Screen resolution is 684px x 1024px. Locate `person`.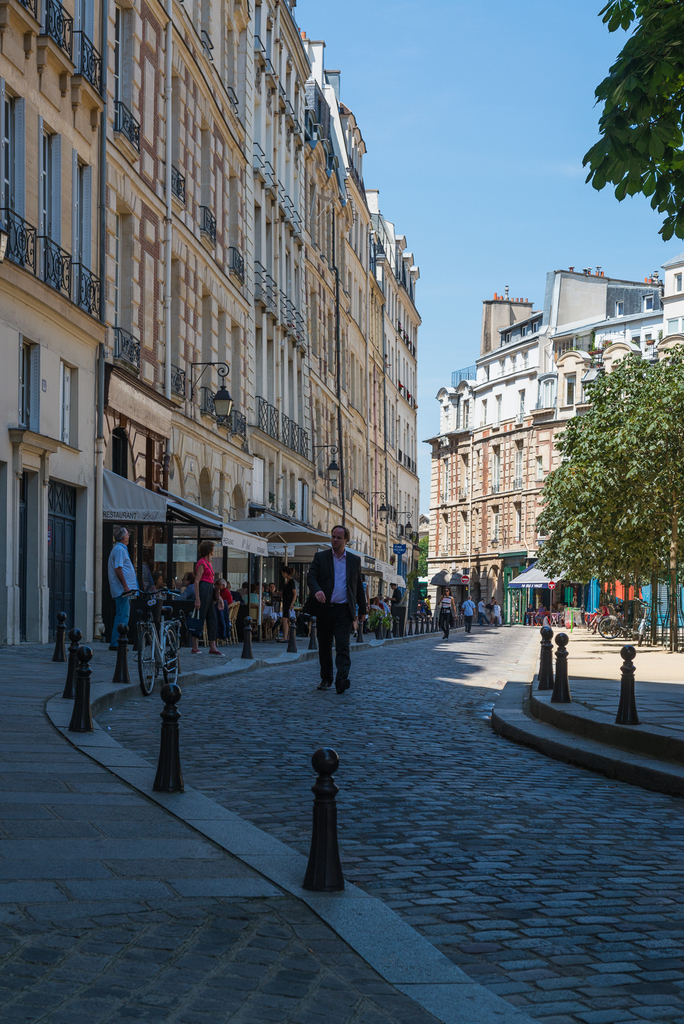
box(189, 538, 229, 652).
